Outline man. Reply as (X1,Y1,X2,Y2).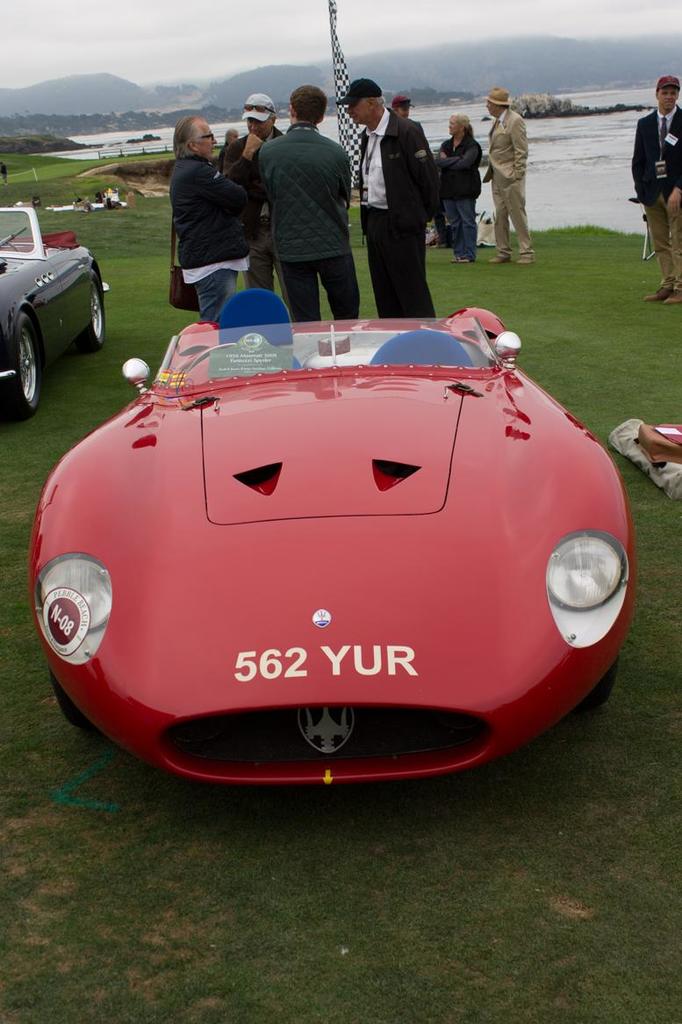
(325,76,444,314).
